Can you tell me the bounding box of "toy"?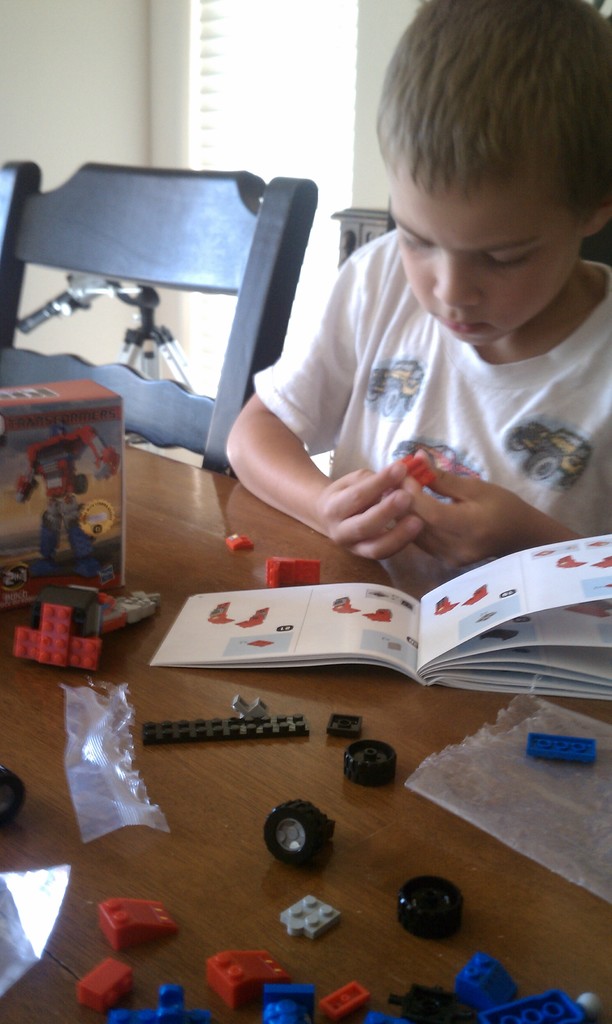
8:570:118:672.
